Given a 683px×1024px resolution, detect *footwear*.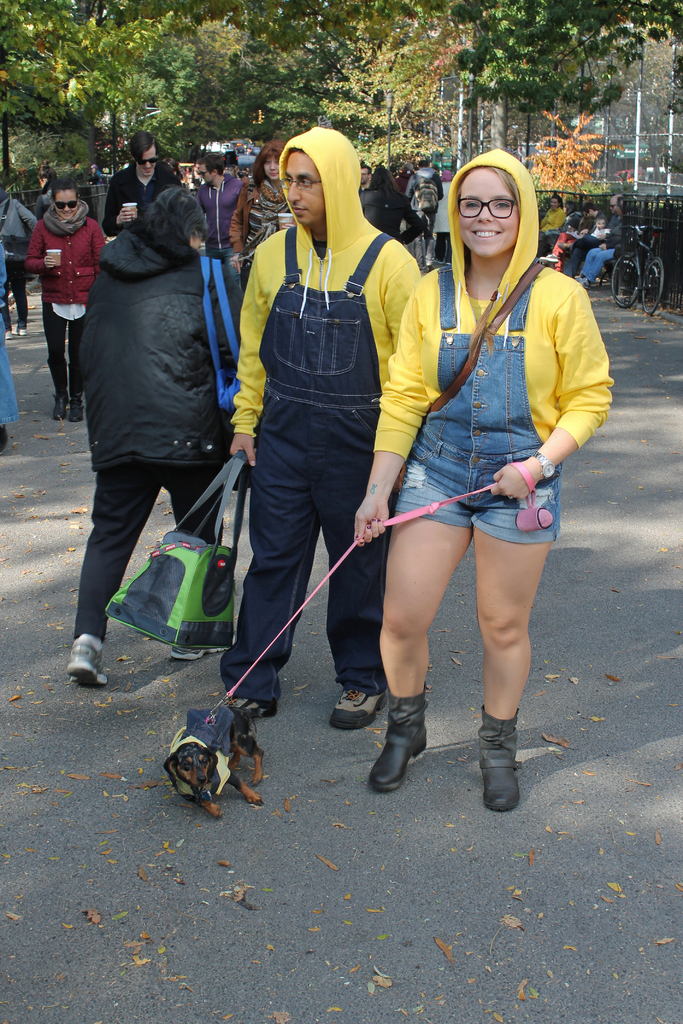
box(477, 721, 536, 815).
